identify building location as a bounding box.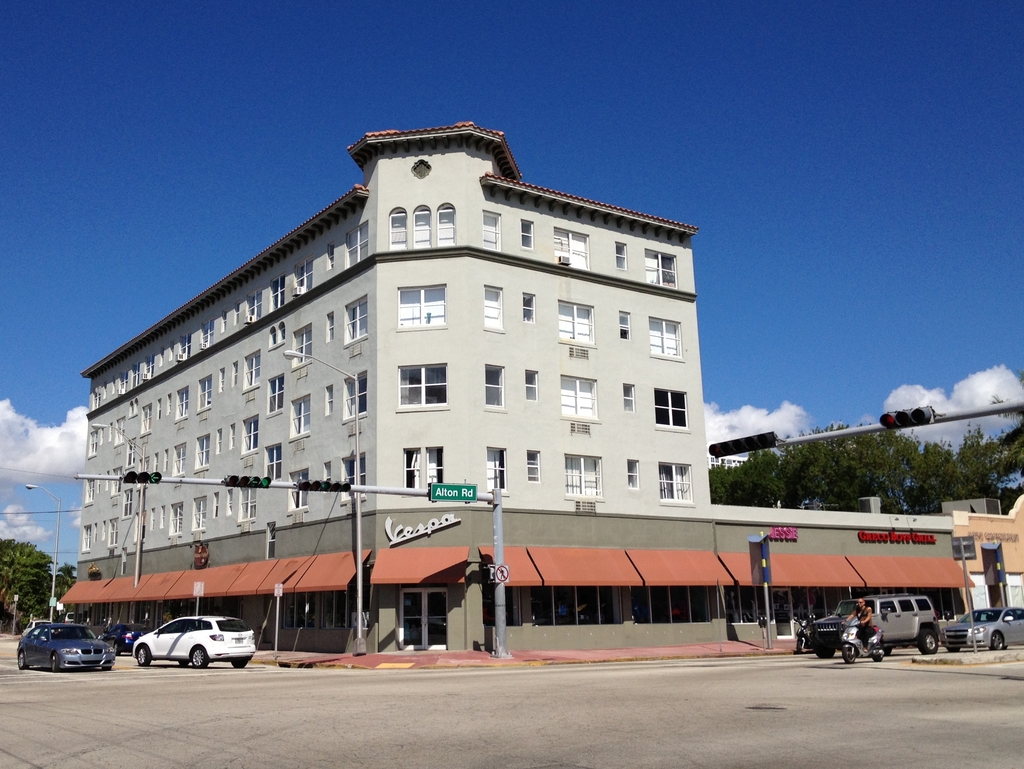
[x1=706, y1=441, x2=753, y2=467].
